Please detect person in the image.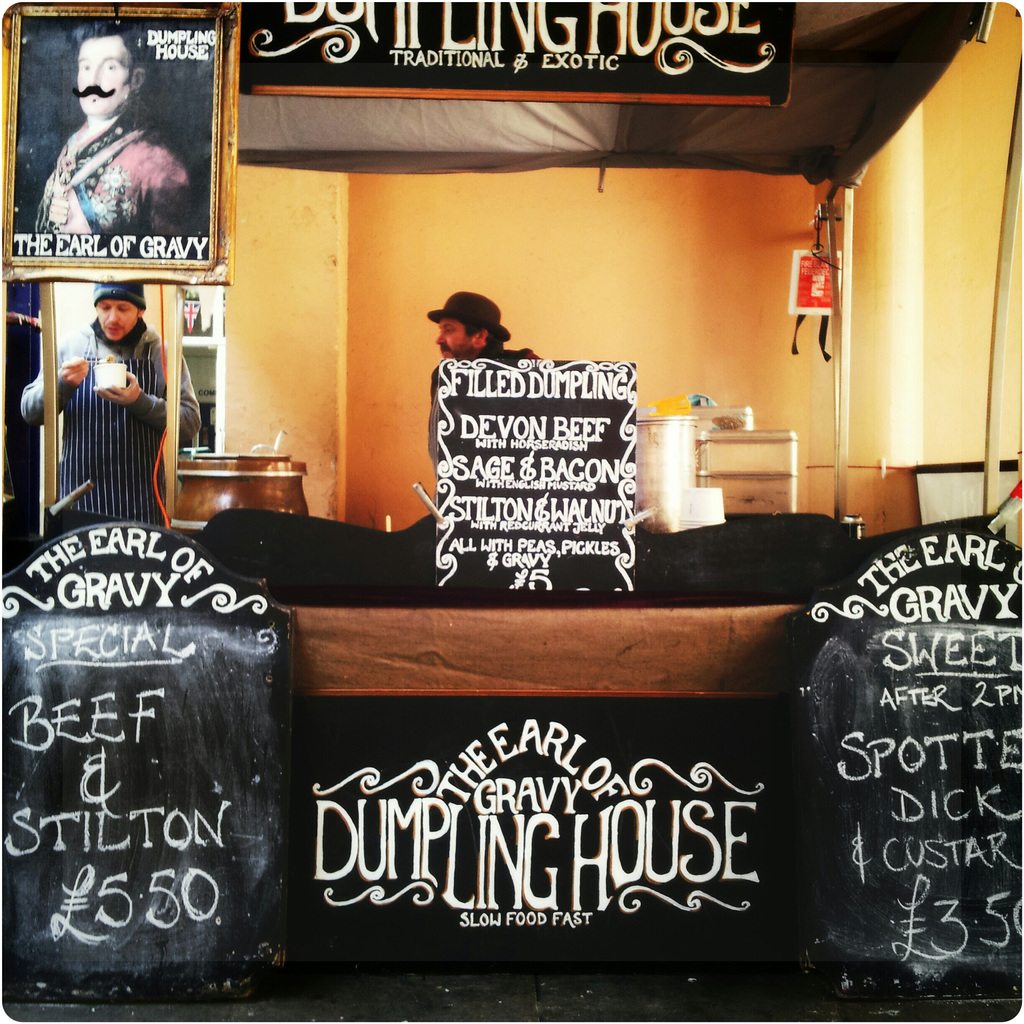
{"x1": 33, "y1": 15, "x2": 191, "y2": 252}.
